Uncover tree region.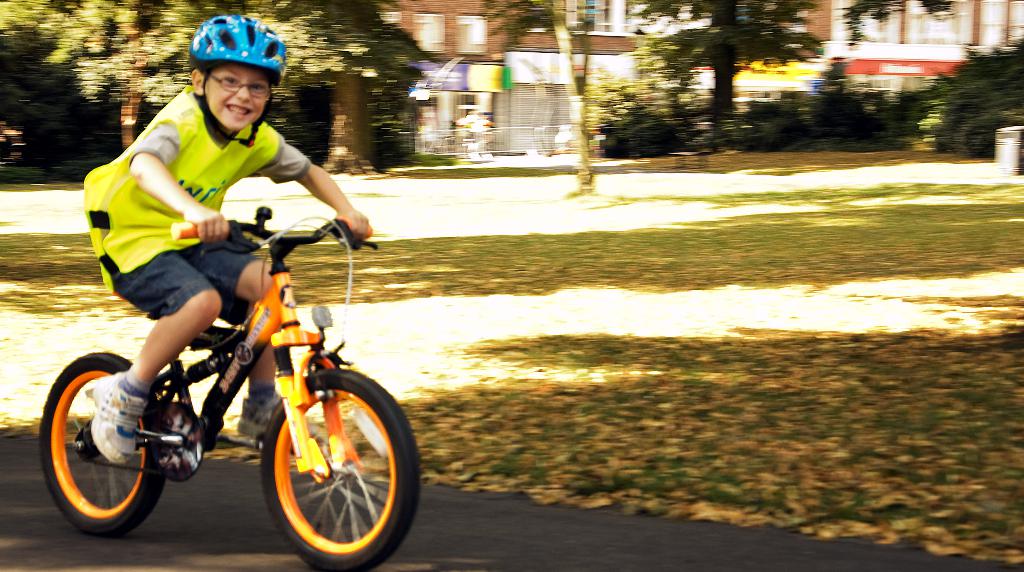
Uncovered: (848, 0, 954, 37).
